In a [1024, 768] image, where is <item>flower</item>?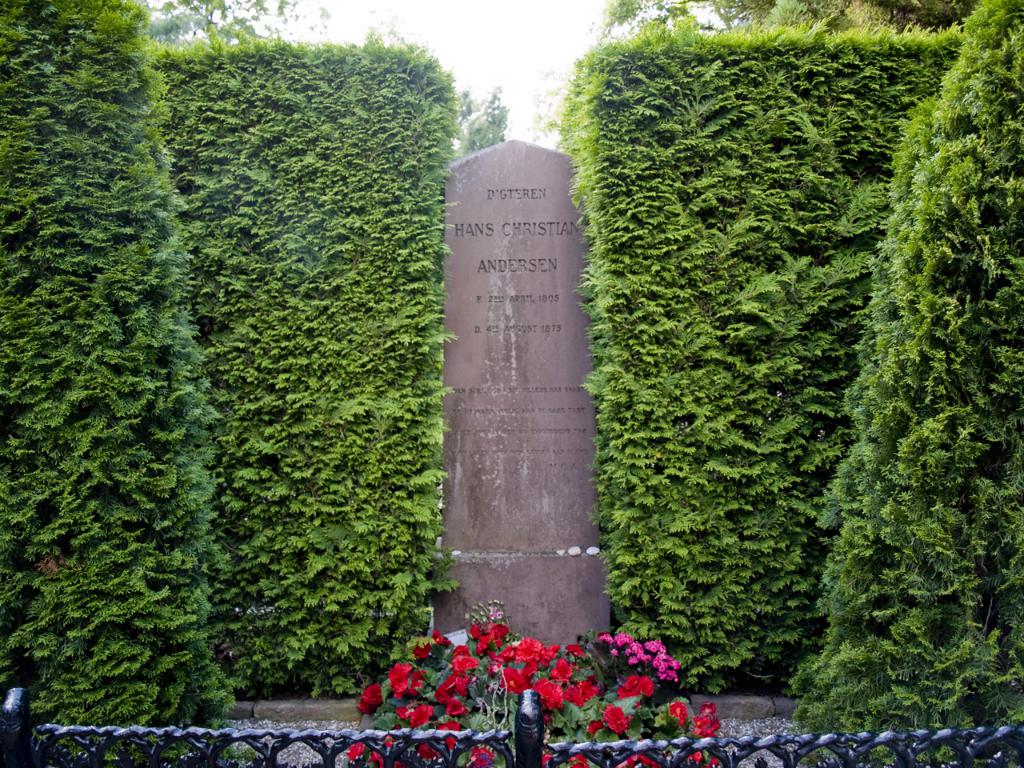
[666, 698, 690, 725].
